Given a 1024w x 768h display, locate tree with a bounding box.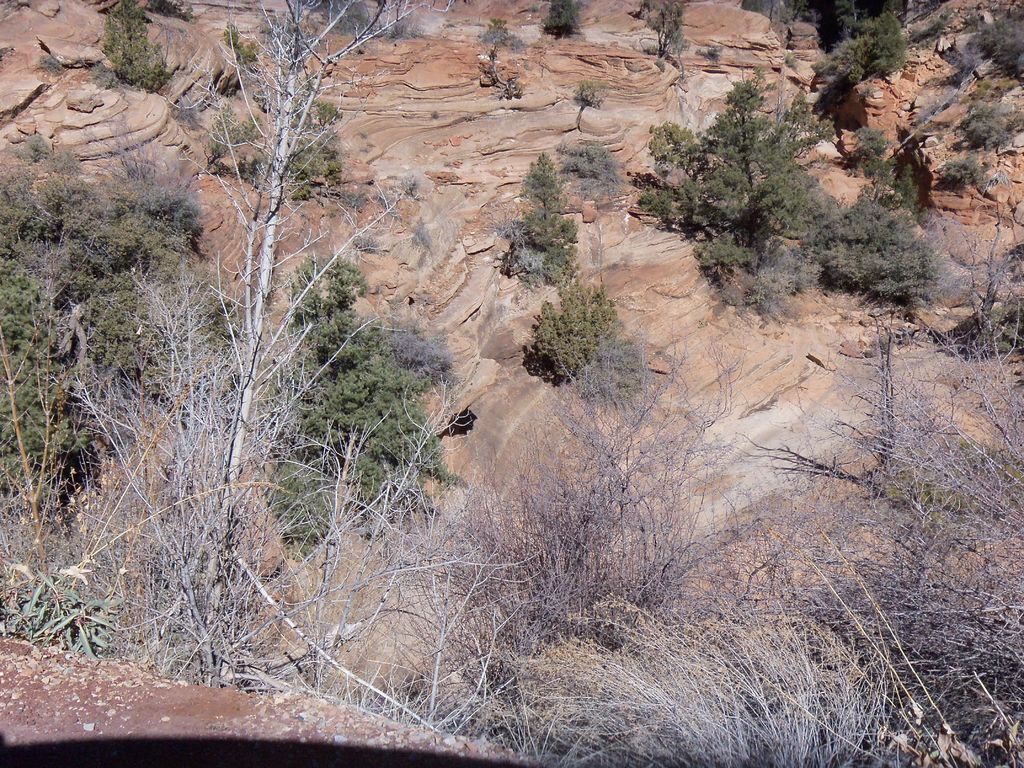
Located: (left=523, top=287, right=627, bottom=381).
